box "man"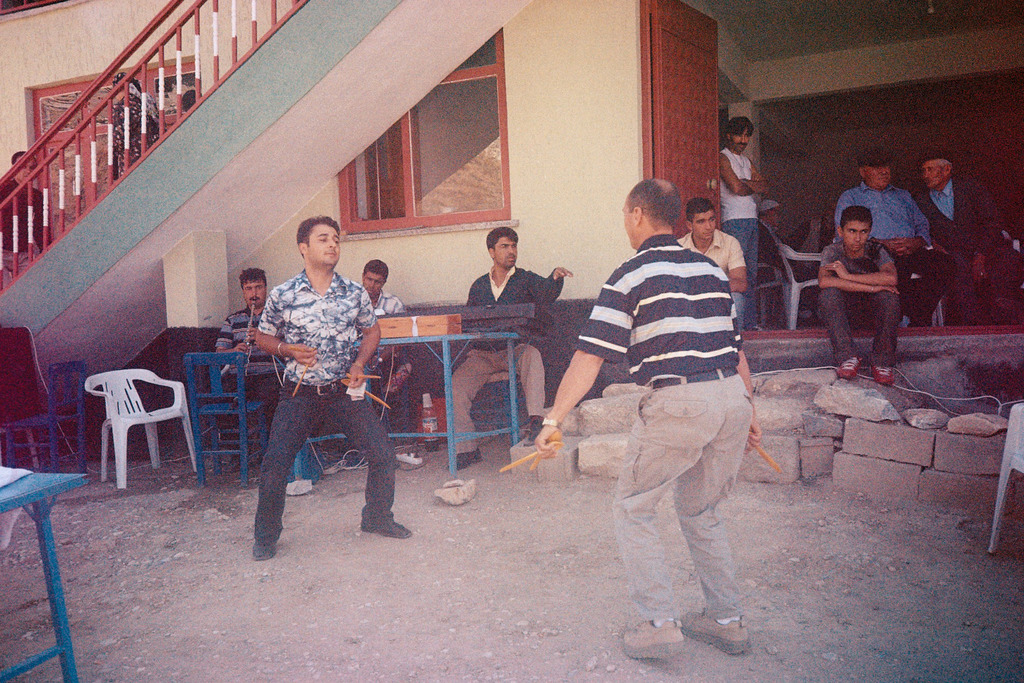
[909, 154, 1023, 325]
